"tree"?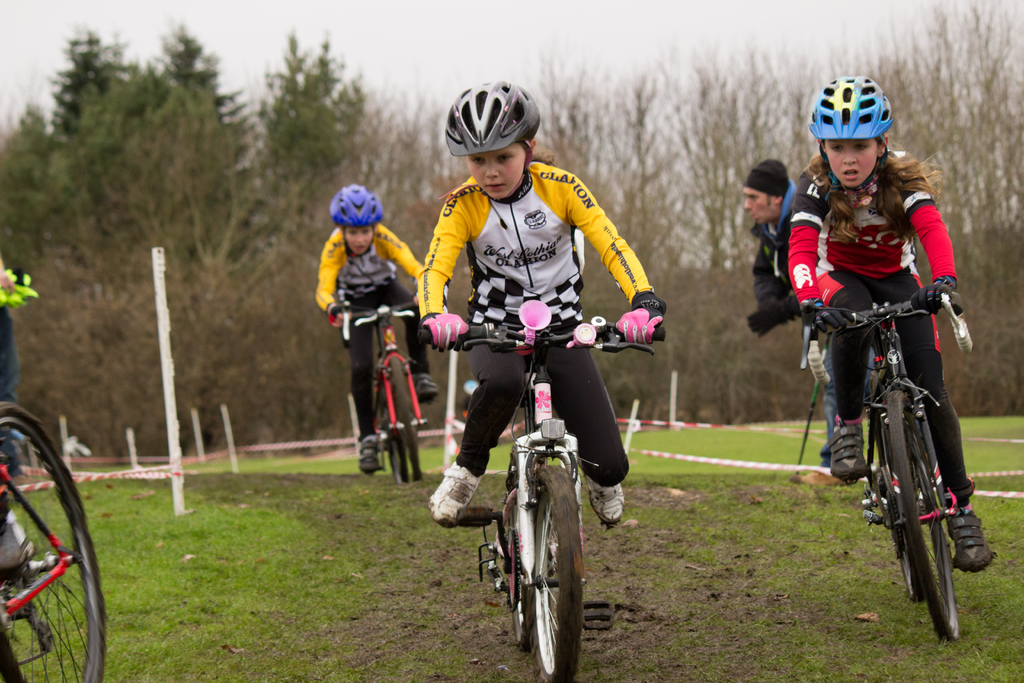
257/37/367/169
